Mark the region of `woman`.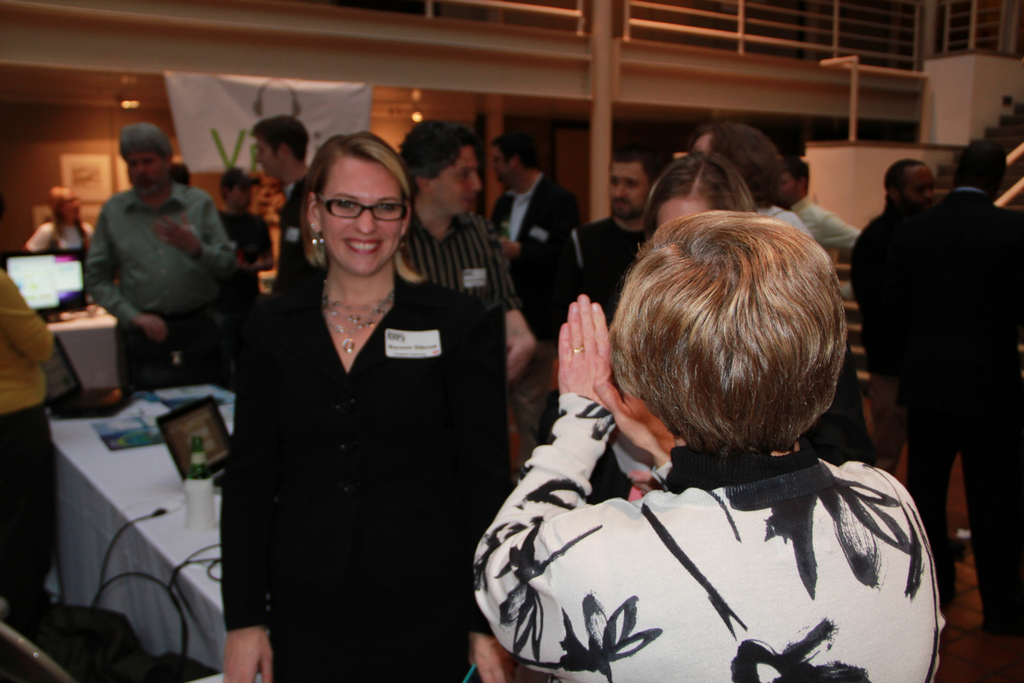
Region: x1=462, y1=205, x2=956, y2=682.
